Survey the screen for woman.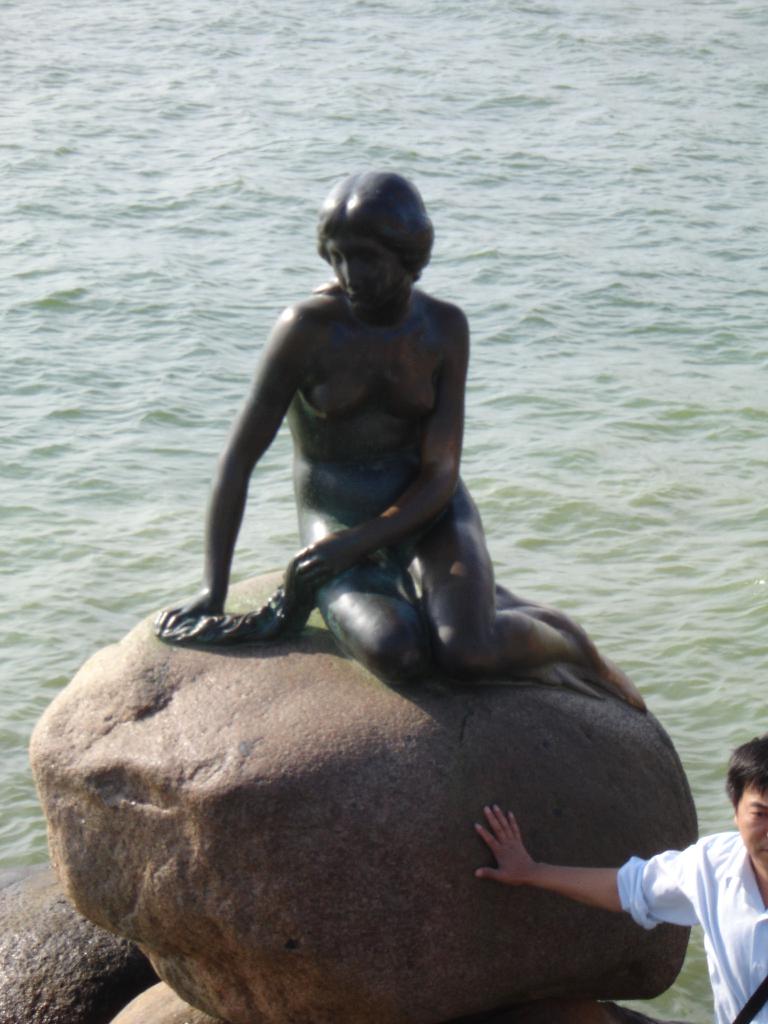
Survey found: bbox=(139, 164, 668, 737).
